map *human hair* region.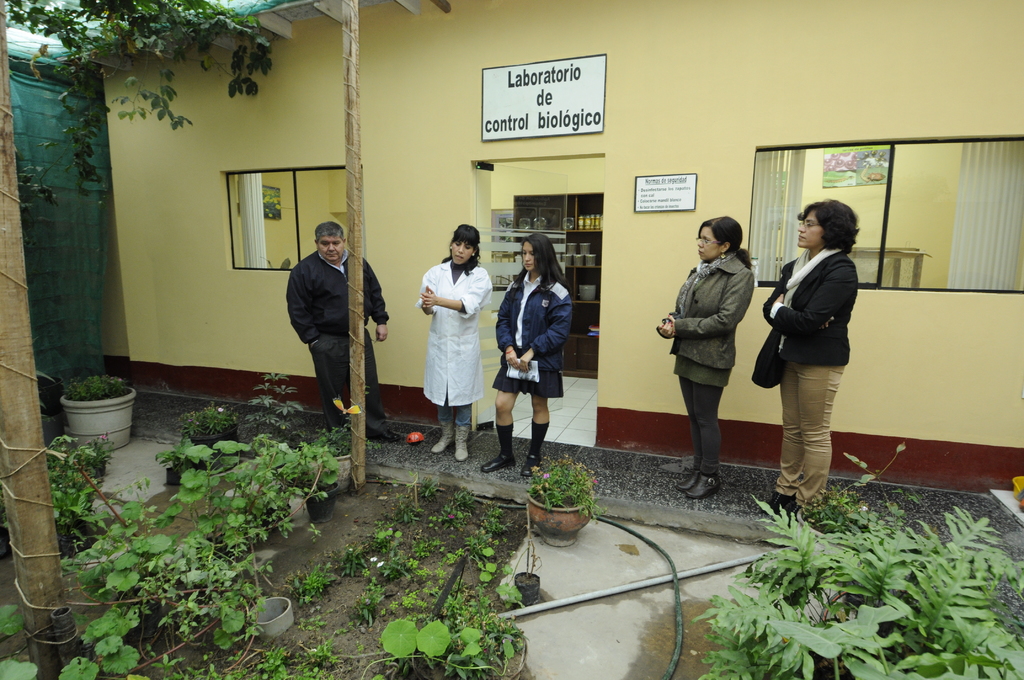
Mapped to {"left": 313, "top": 220, "right": 342, "bottom": 239}.
